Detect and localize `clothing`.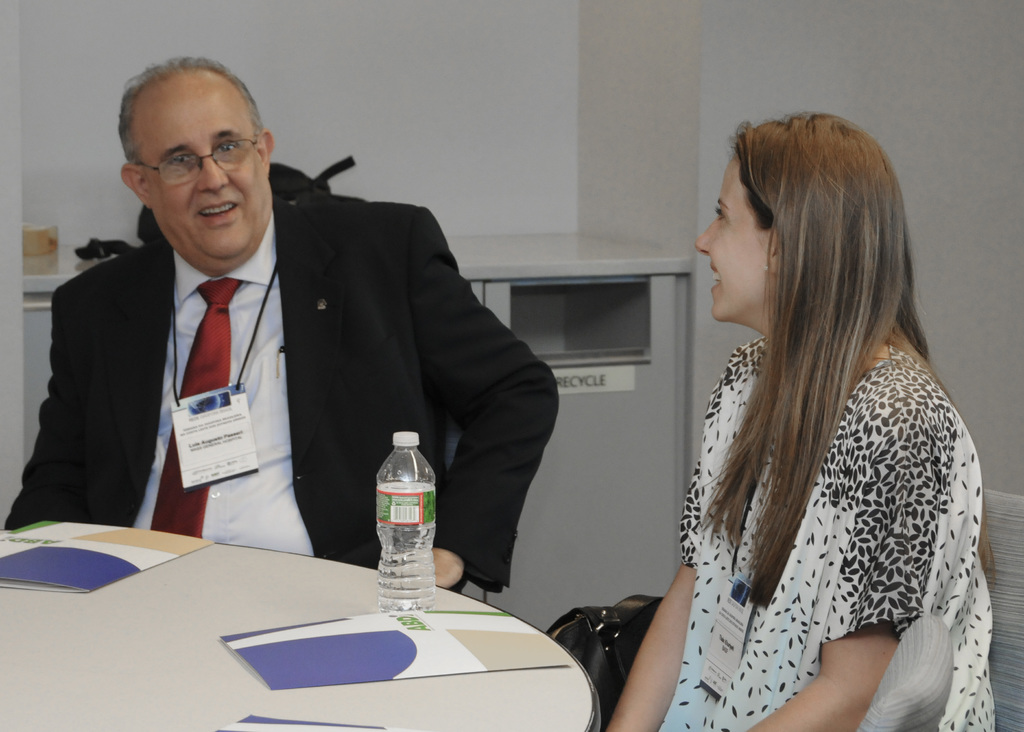
Localized at <box>4,186,564,589</box>.
